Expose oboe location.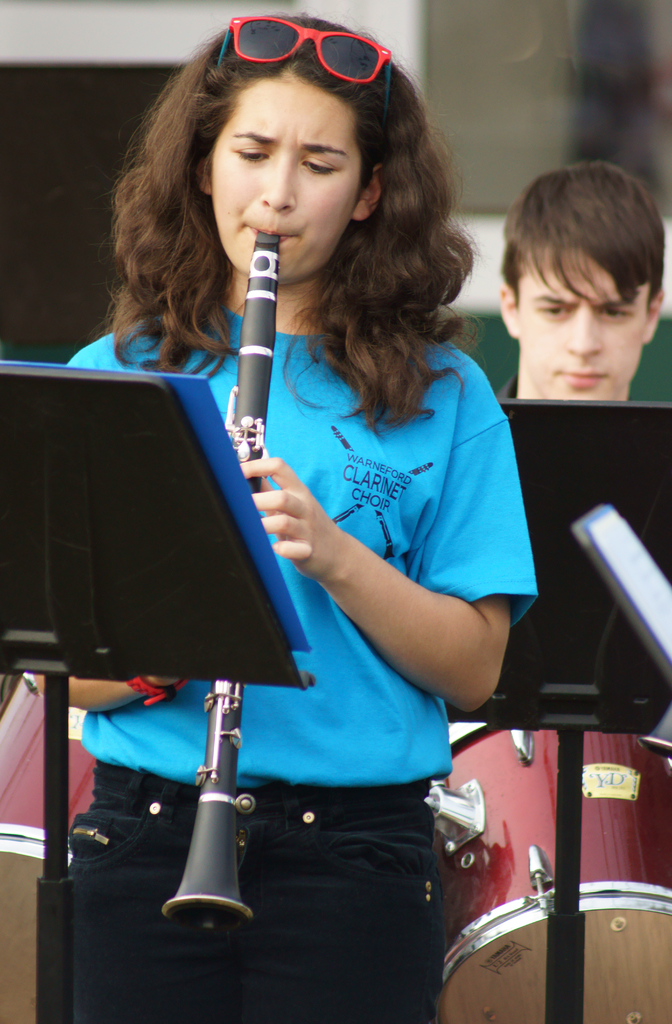
Exposed at [156, 232, 257, 934].
